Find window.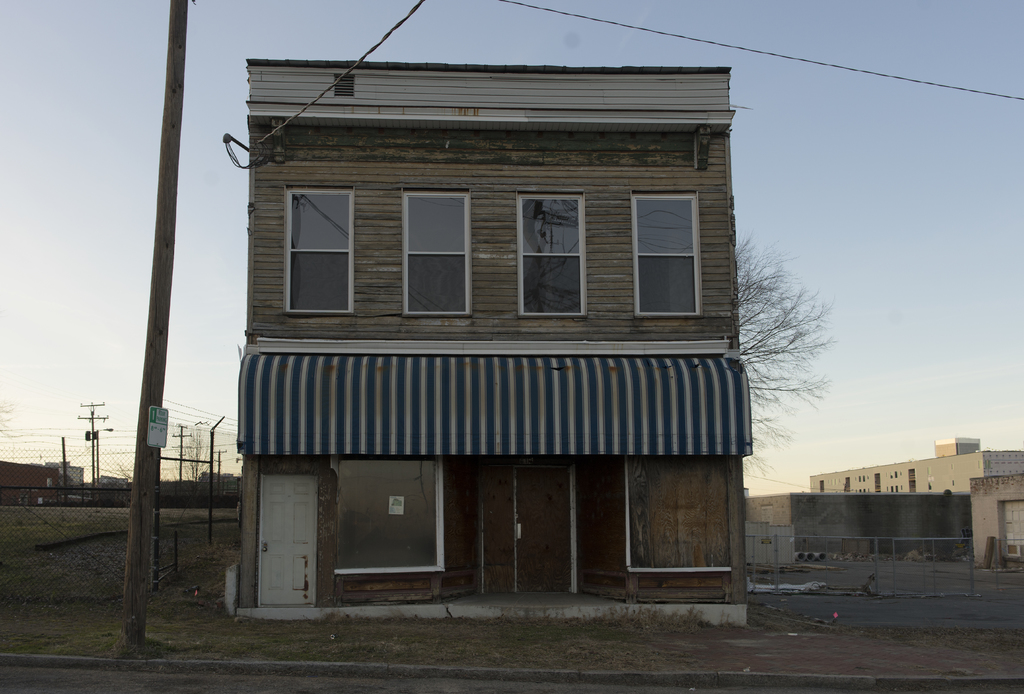
{"x1": 400, "y1": 189, "x2": 474, "y2": 318}.
